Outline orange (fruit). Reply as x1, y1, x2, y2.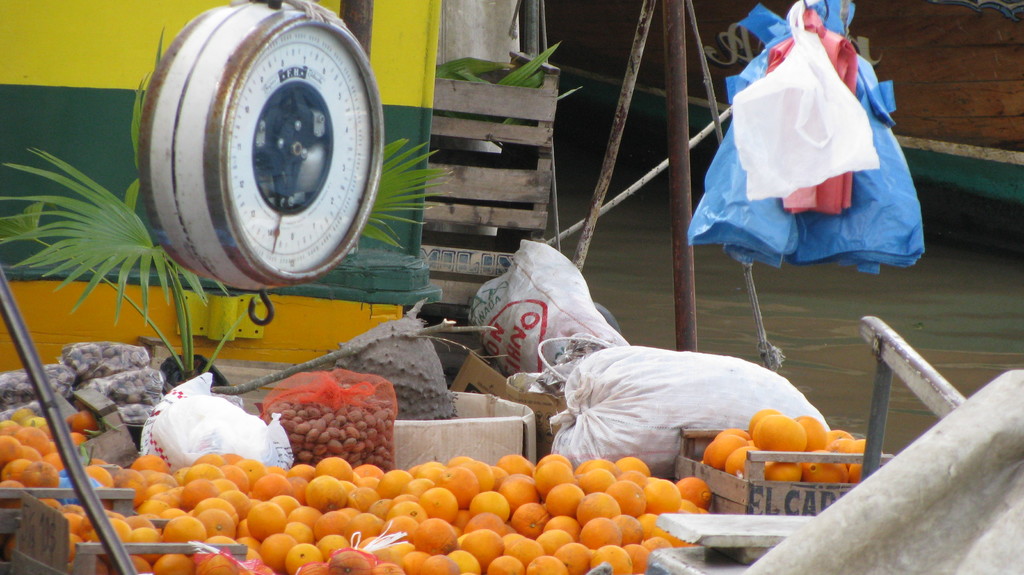
25, 458, 53, 498.
